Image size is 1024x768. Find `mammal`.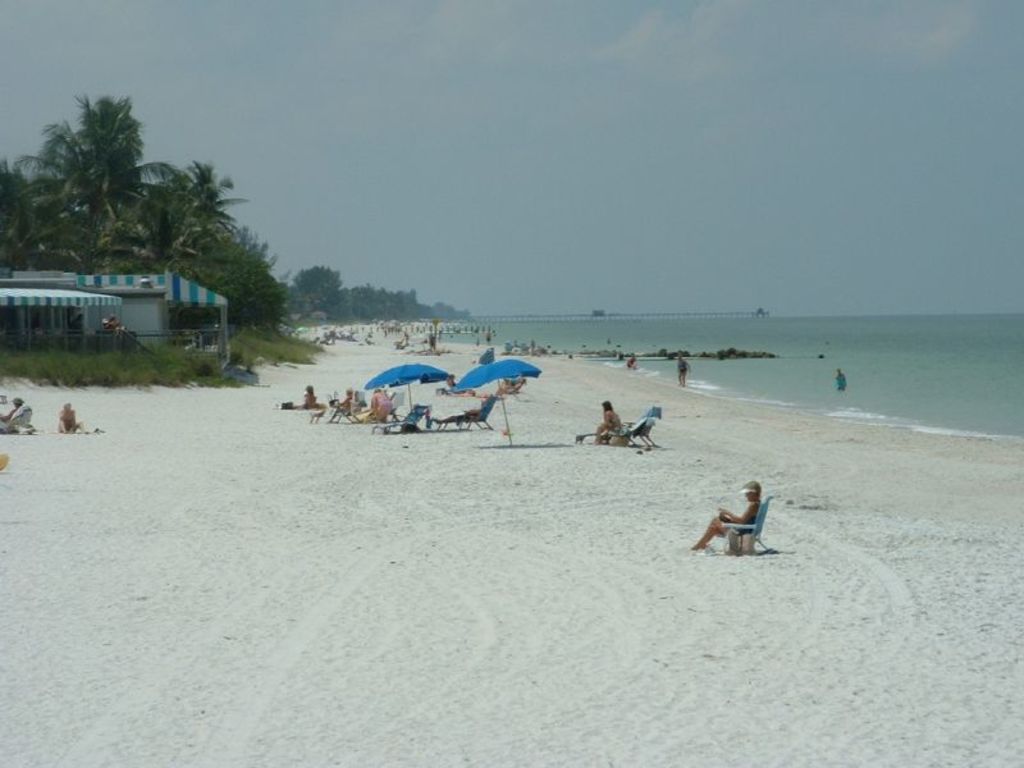
{"x1": 678, "y1": 353, "x2": 692, "y2": 388}.
